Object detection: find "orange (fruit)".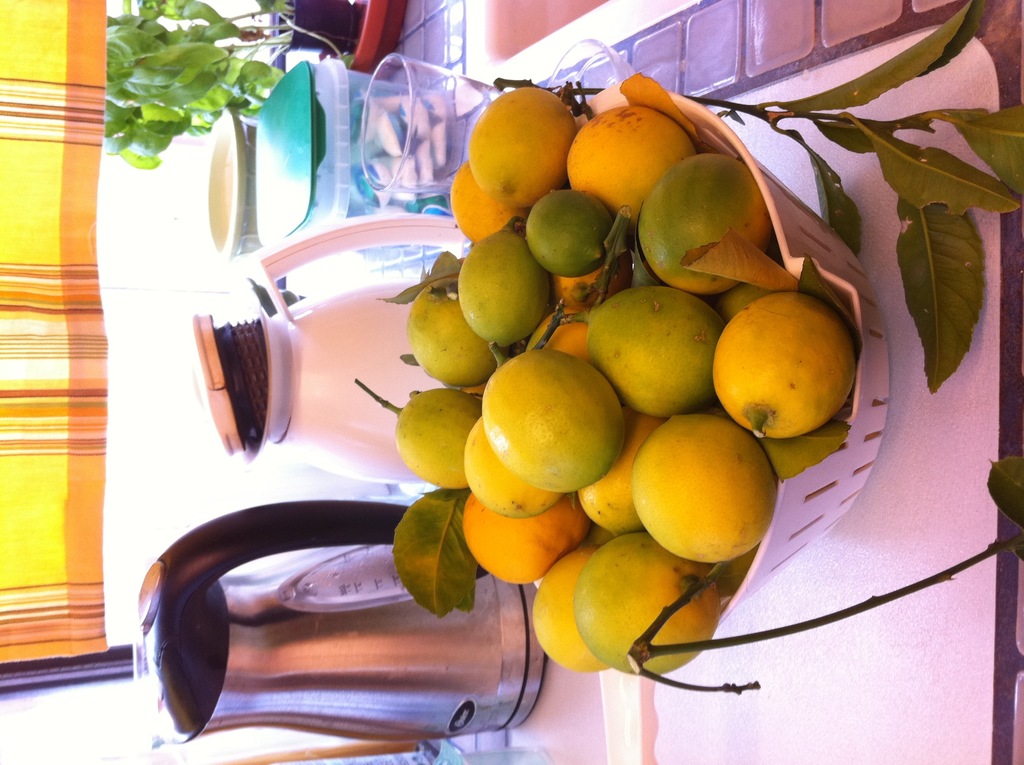
449:215:552:346.
